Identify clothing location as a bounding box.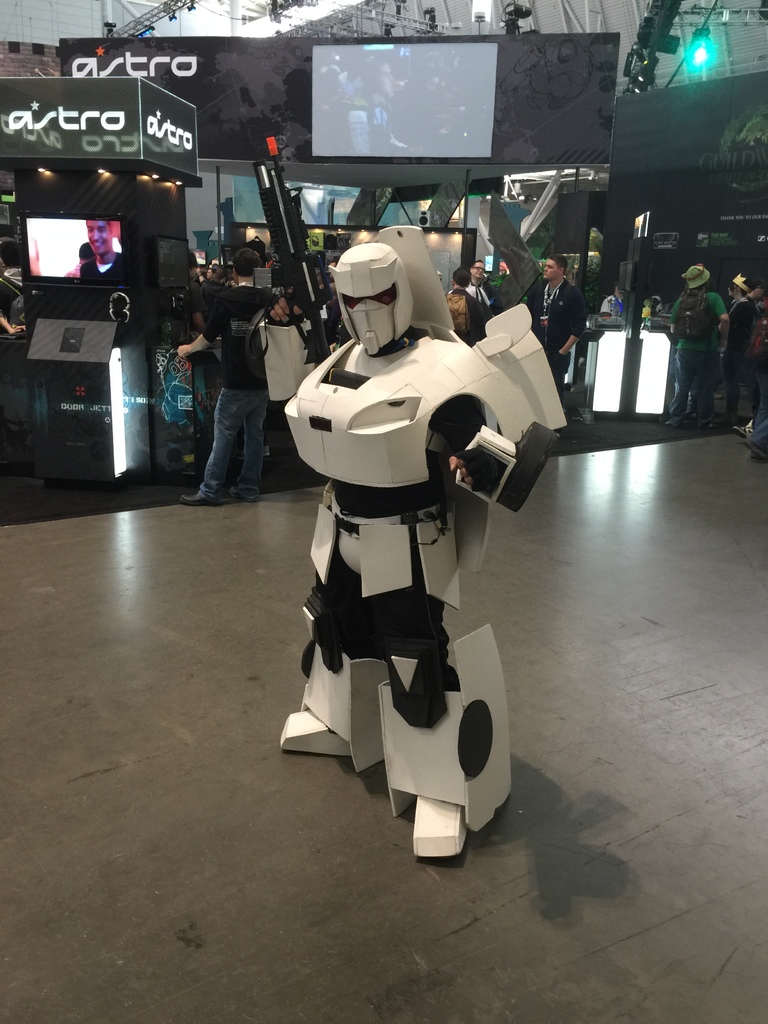
bbox=(452, 287, 488, 343).
